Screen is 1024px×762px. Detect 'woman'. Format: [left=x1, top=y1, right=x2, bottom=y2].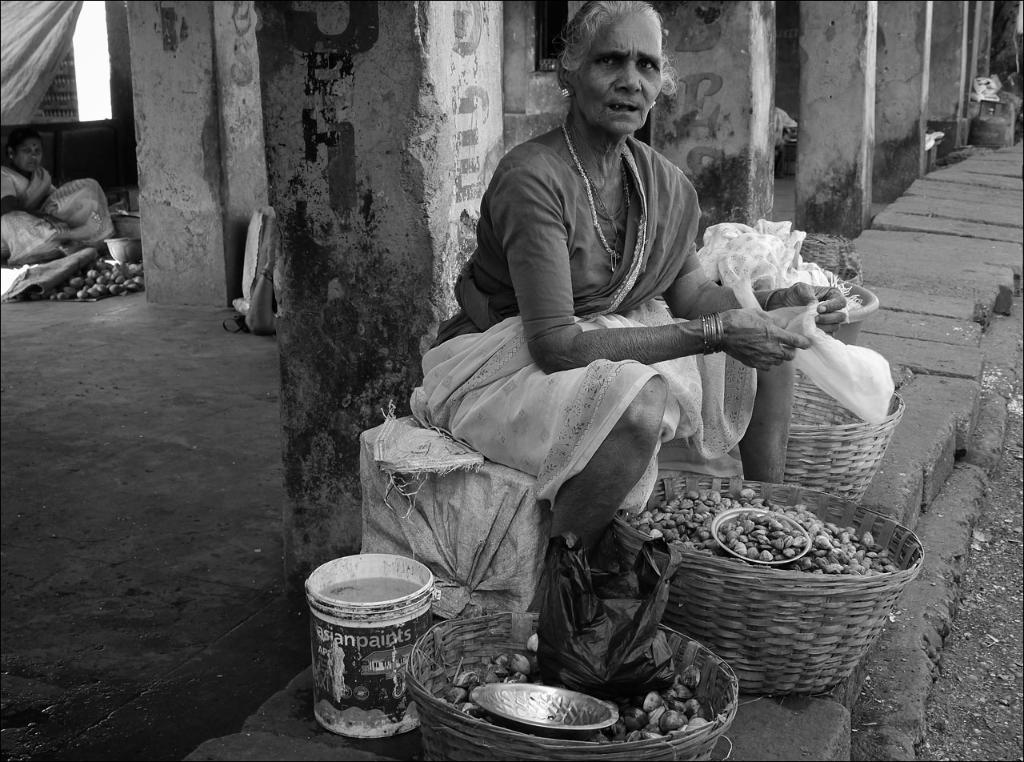
[left=0, top=128, right=115, bottom=267].
